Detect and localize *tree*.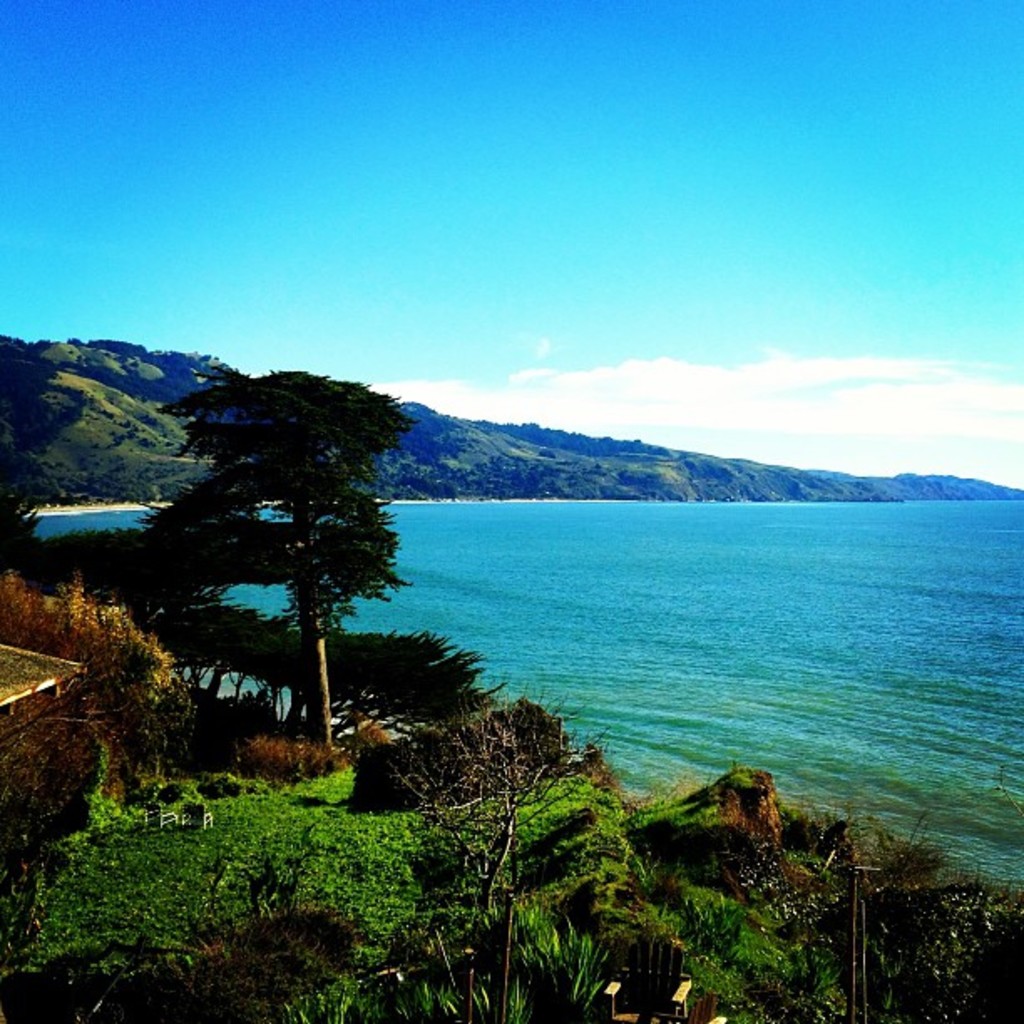
Localized at (x1=124, y1=360, x2=415, y2=751).
